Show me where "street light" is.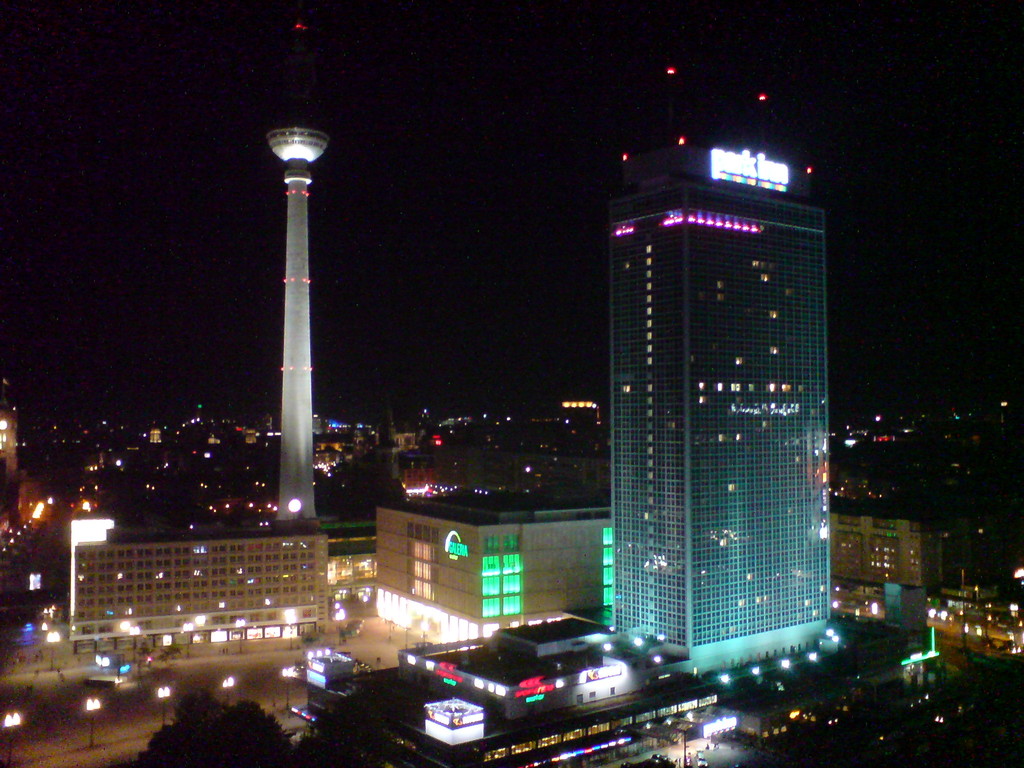
"street light" is at 184,622,195,664.
